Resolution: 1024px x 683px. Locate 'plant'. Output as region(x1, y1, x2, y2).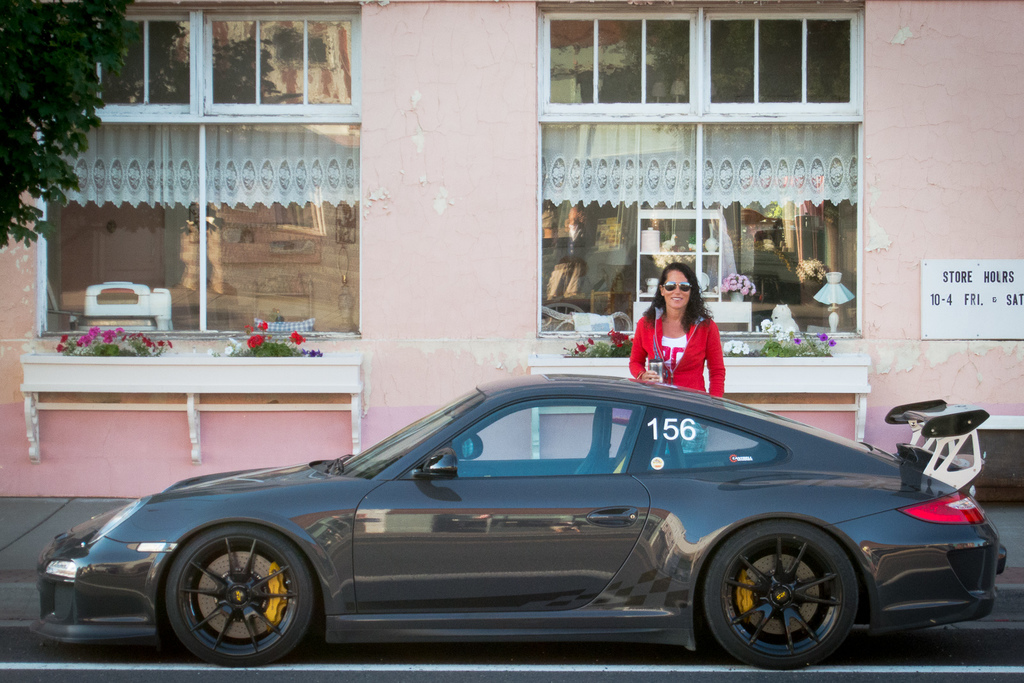
region(219, 320, 316, 362).
